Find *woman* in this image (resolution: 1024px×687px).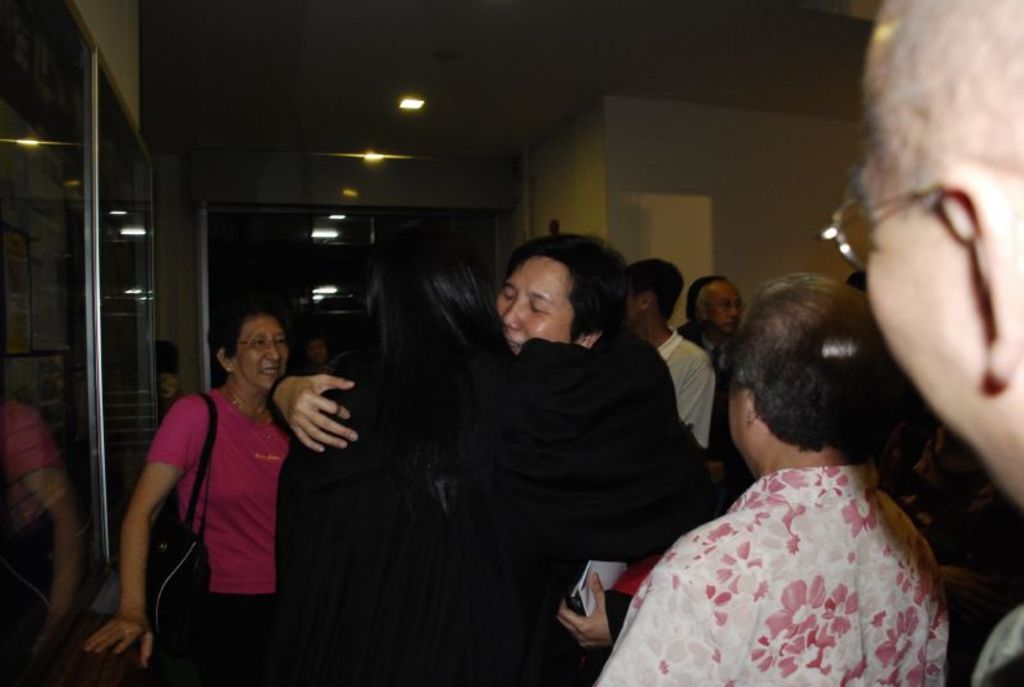
select_region(82, 311, 300, 686).
